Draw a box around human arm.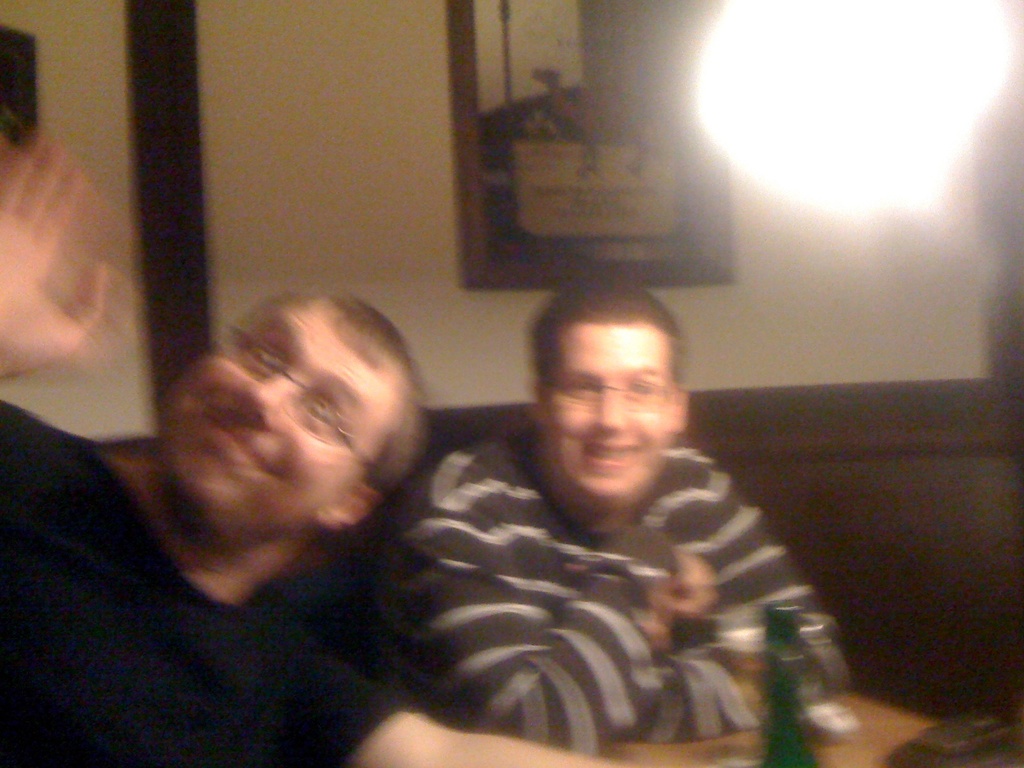
[left=723, top=495, right=849, bottom=724].
